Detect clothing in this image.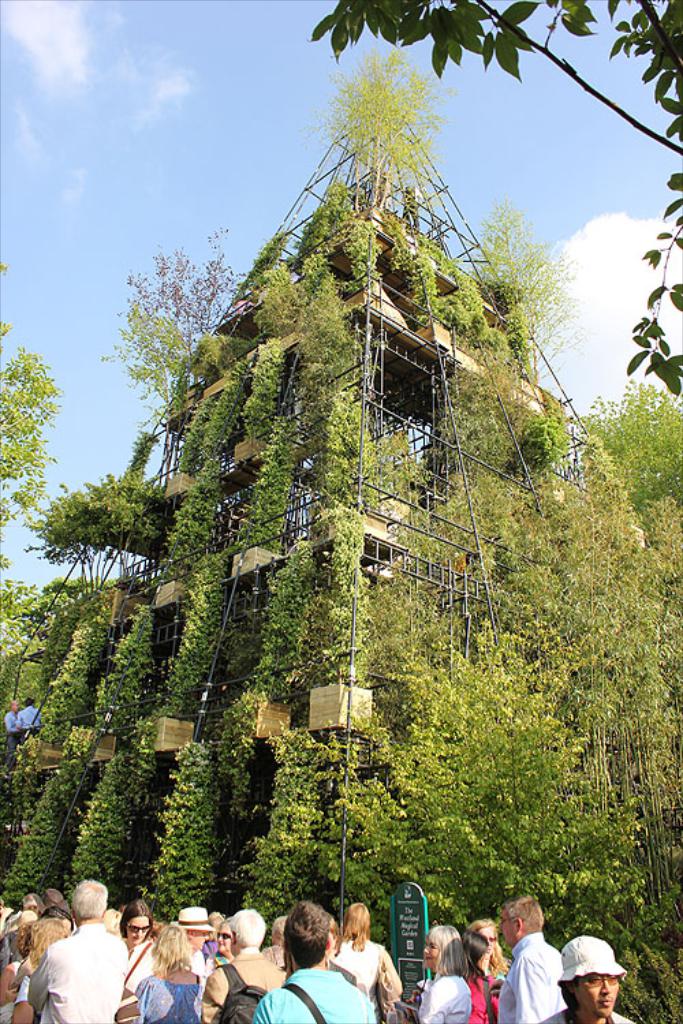
Detection: BBox(500, 931, 568, 1023).
